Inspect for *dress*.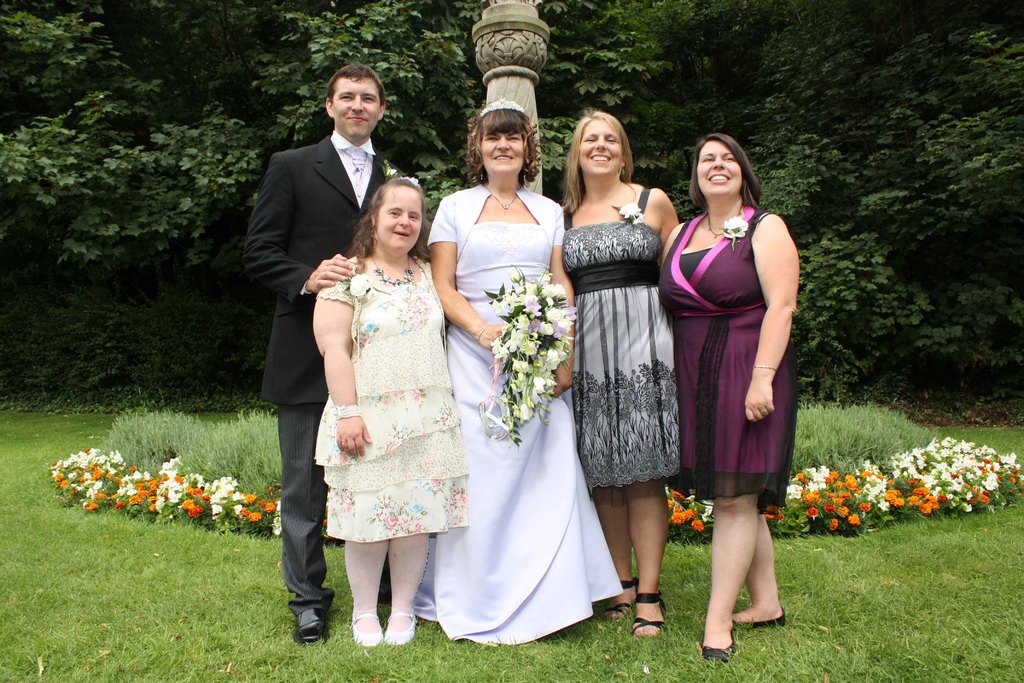
Inspection: 561/183/676/488.
